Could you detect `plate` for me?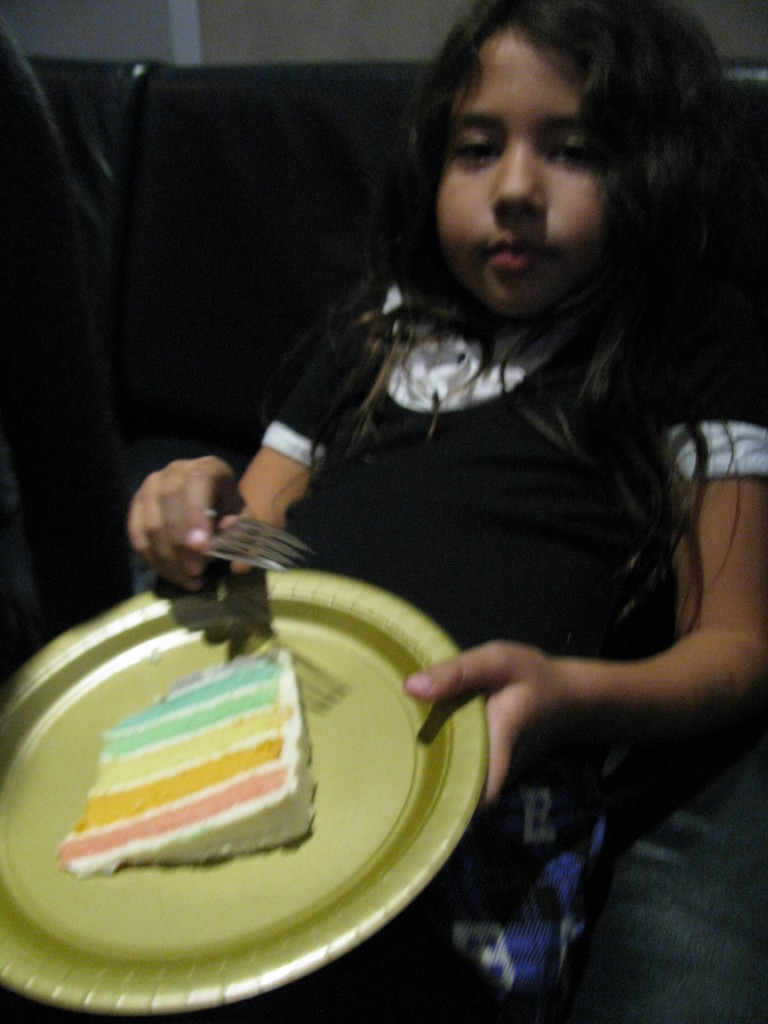
Detection result: {"left": 0, "top": 570, "right": 488, "bottom": 1014}.
